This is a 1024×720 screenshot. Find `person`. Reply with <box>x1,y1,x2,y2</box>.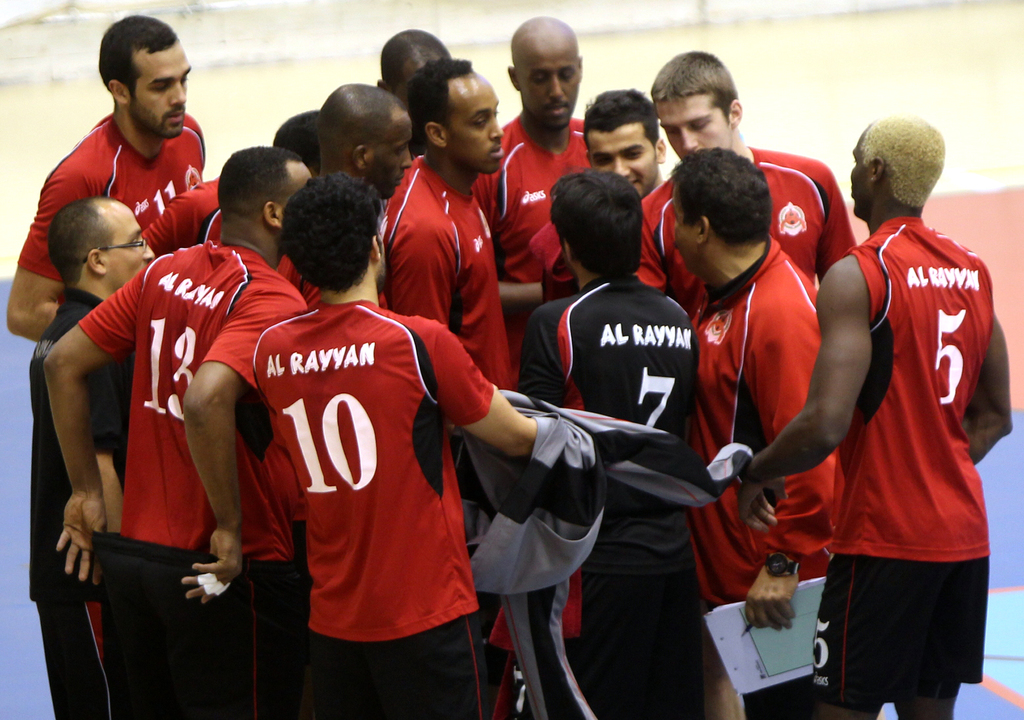
<box>691,143,838,719</box>.
